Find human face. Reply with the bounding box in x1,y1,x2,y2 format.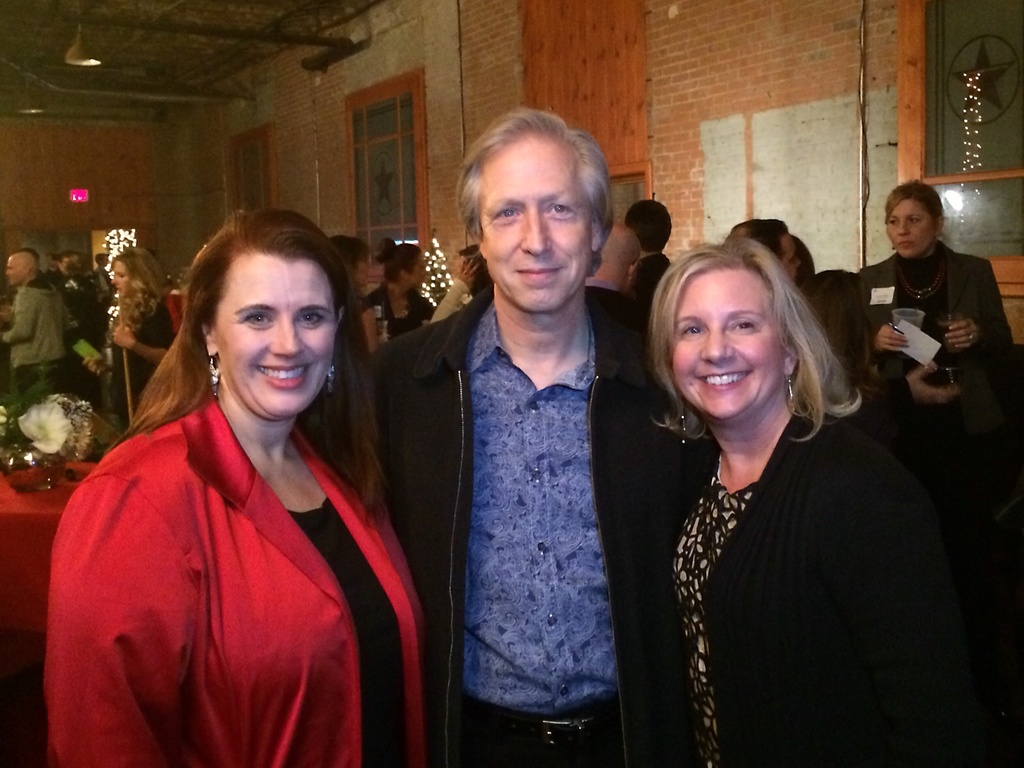
781,233,803,278.
